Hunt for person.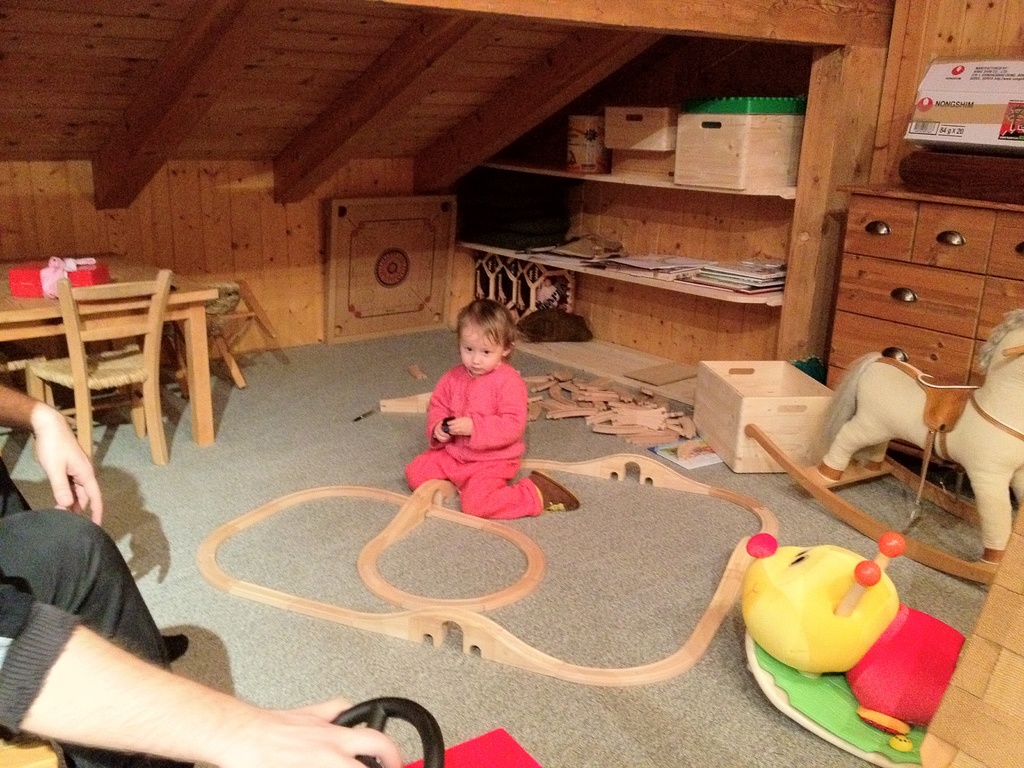
Hunted down at pyautogui.locateOnScreen(406, 305, 548, 540).
